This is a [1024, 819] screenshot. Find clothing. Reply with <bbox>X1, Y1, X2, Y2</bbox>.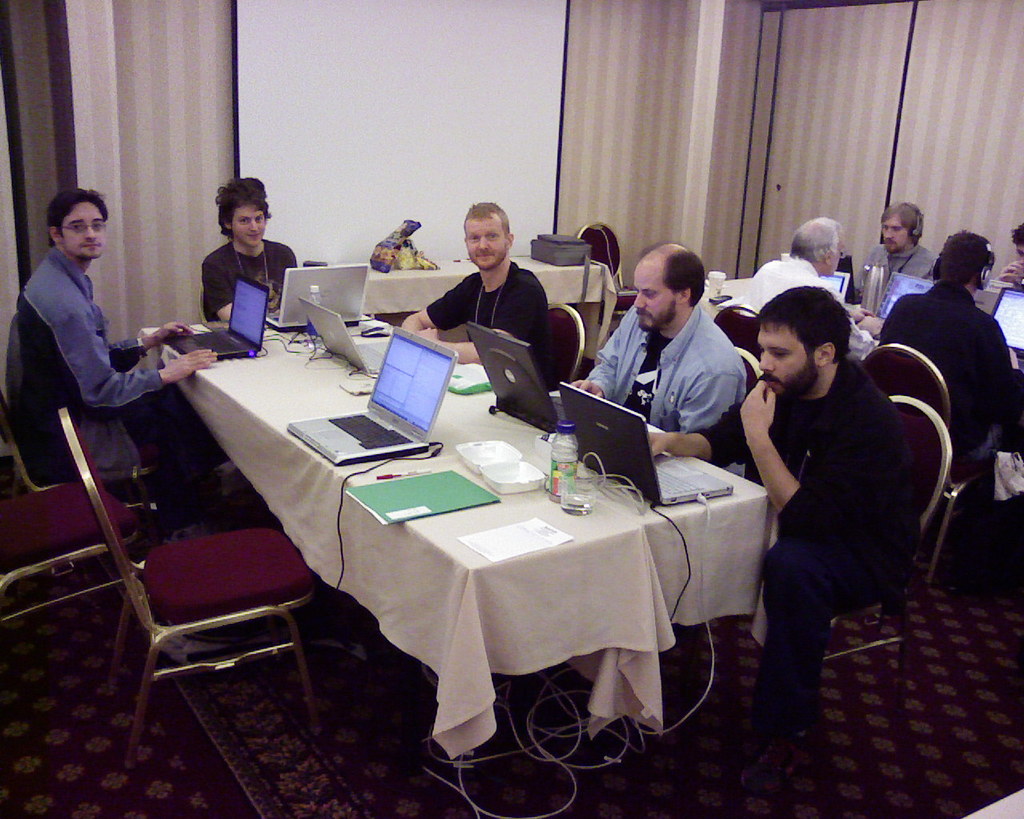
<bbox>875, 290, 1023, 477</bbox>.
